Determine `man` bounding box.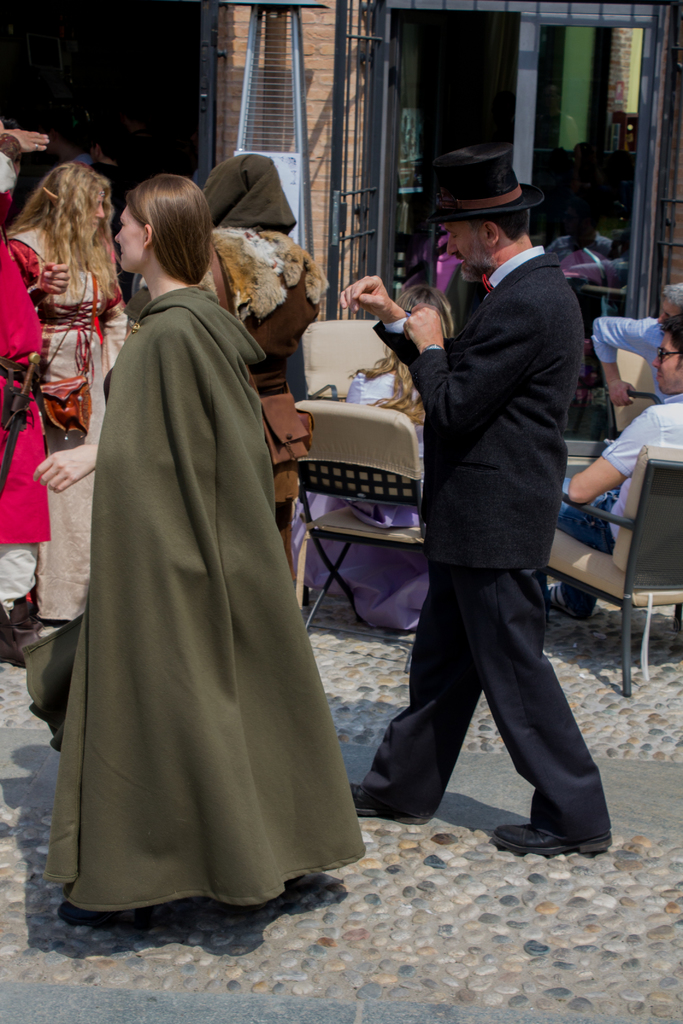
Determined: [left=558, top=312, right=682, bottom=620].
